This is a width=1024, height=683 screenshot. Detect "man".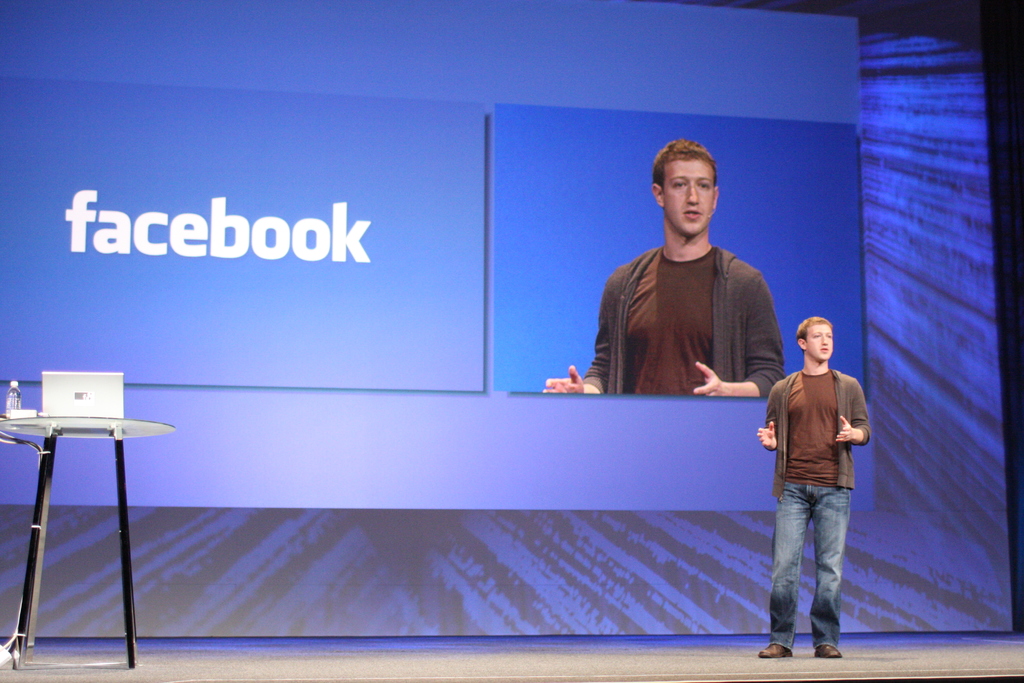
box=[536, 147, 784, 408].
